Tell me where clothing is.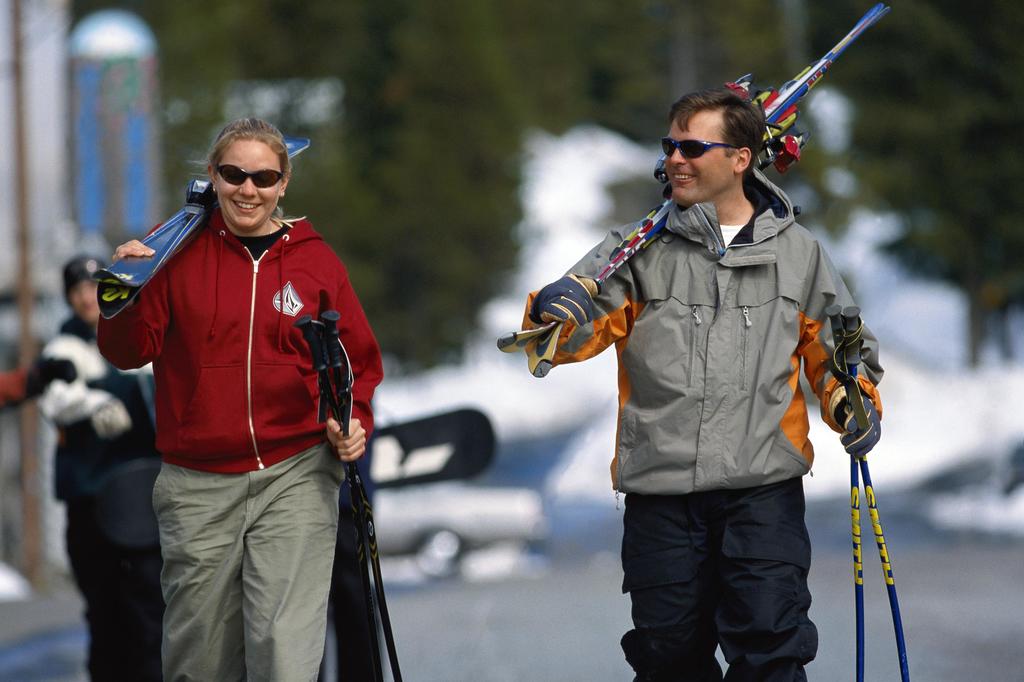
clothing is at (x1=35, y1=314, x2=160, y2=681).
